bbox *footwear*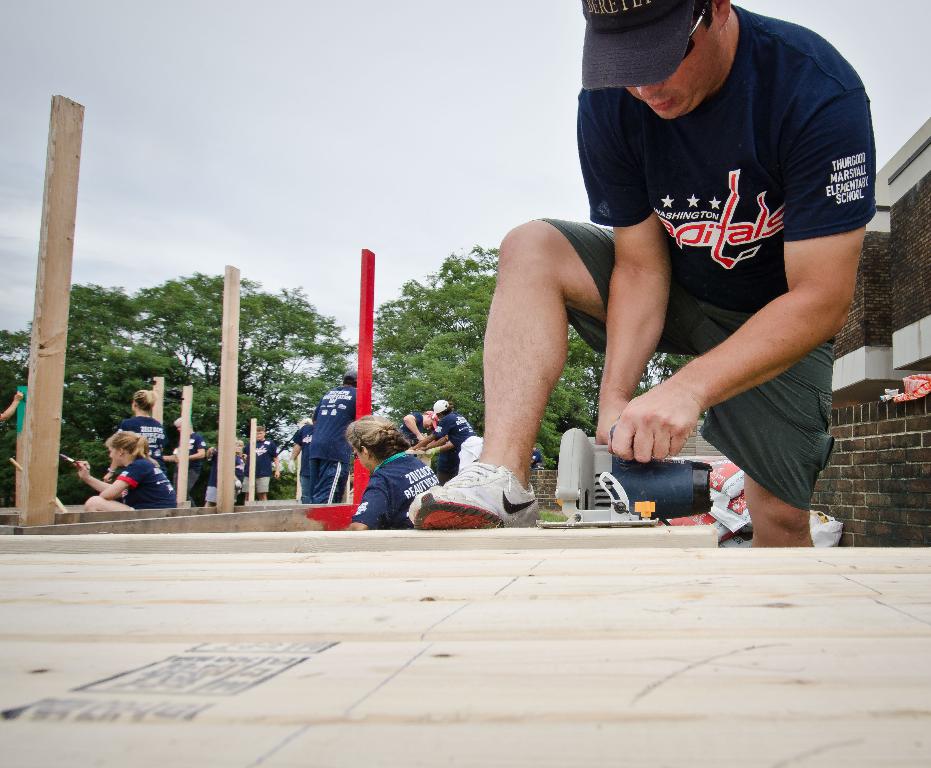
431:461:559:527
